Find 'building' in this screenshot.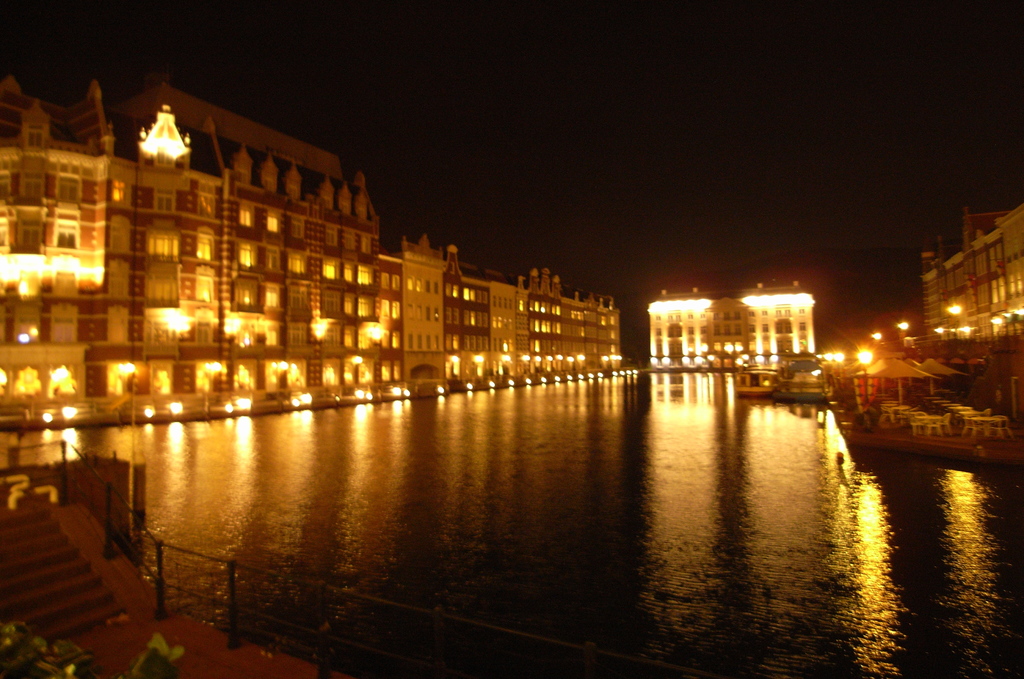
The bounding box for 'building' is (638, 266, 812, 373).
